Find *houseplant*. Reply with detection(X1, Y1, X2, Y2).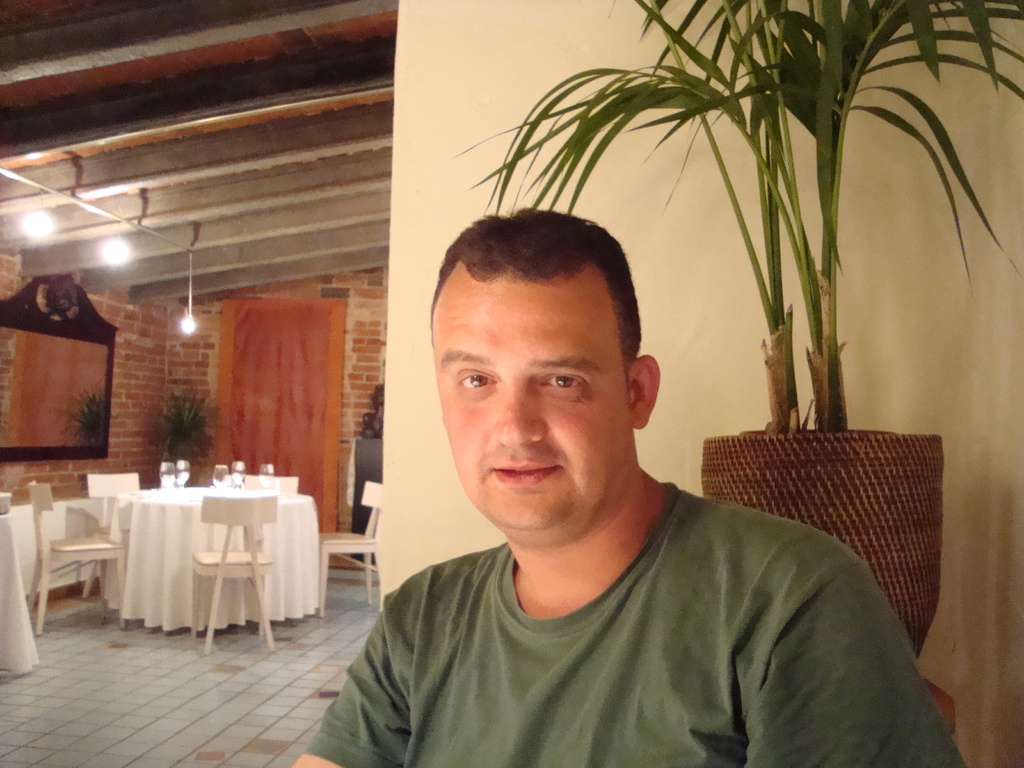
detection(462, 0, 1023, 664).
